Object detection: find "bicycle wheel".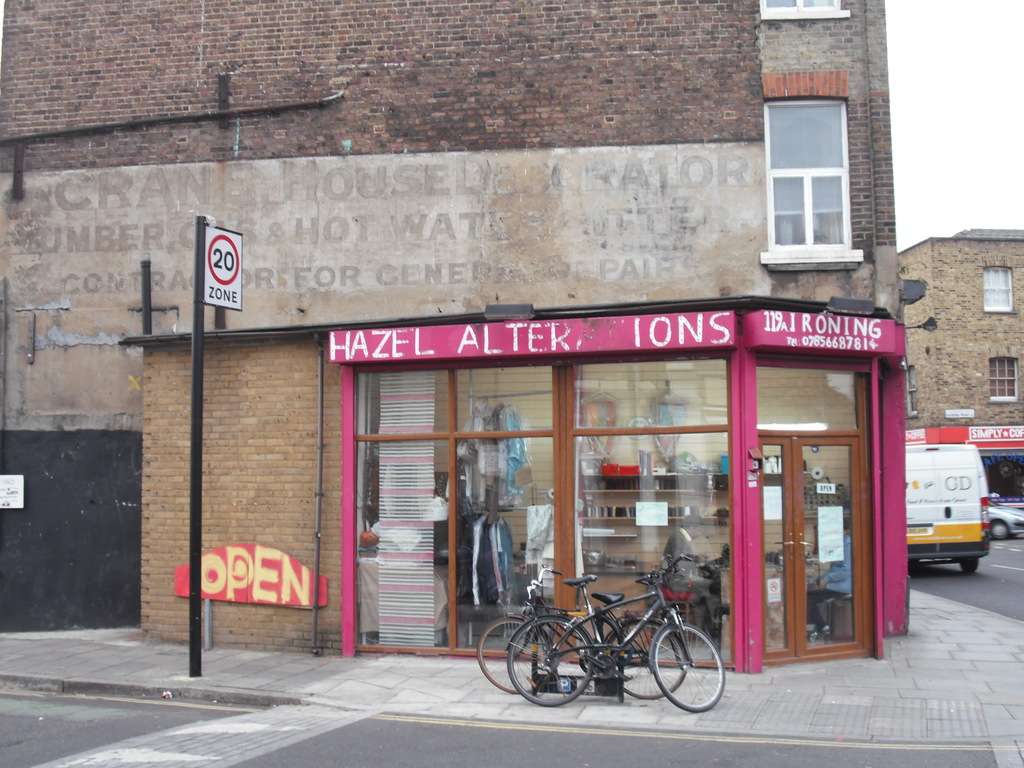
Rect(505, 620, 596, 705).
